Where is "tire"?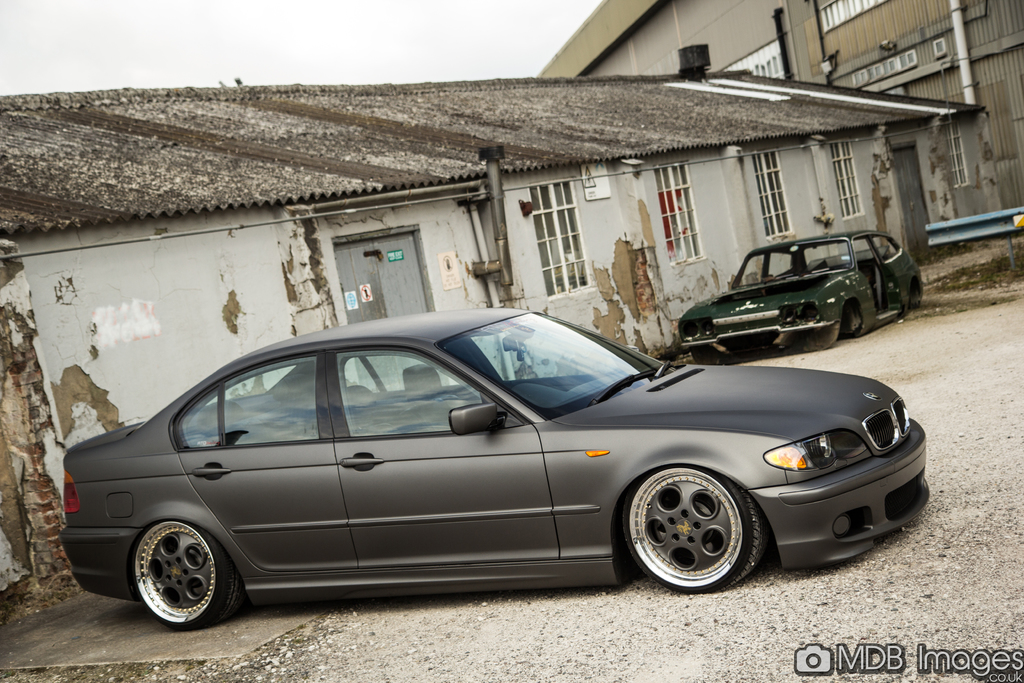
610,459,754,582.
